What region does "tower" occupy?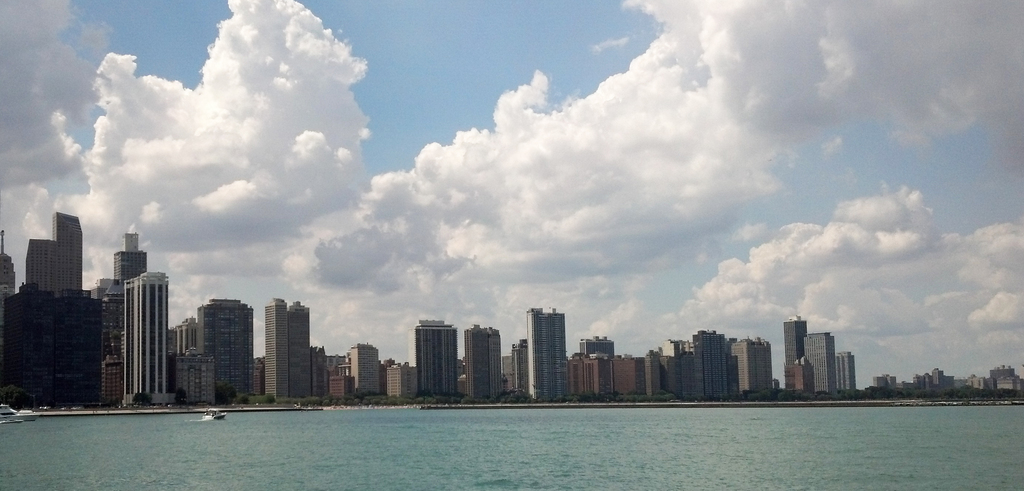
124:272:166:403.
